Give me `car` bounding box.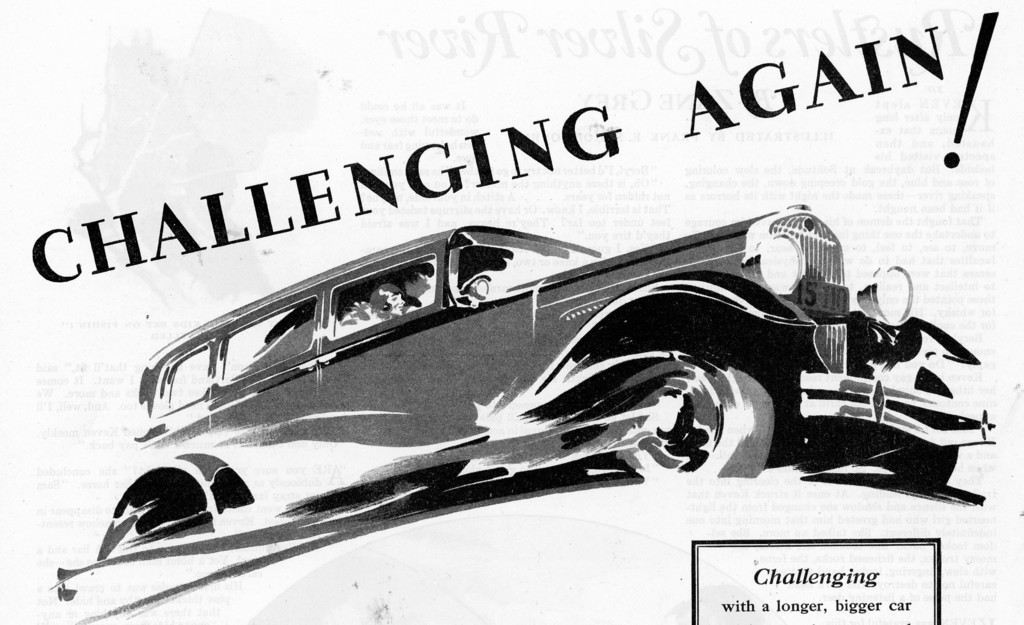
x1=52, y1=191, x2=988, y2=611.
